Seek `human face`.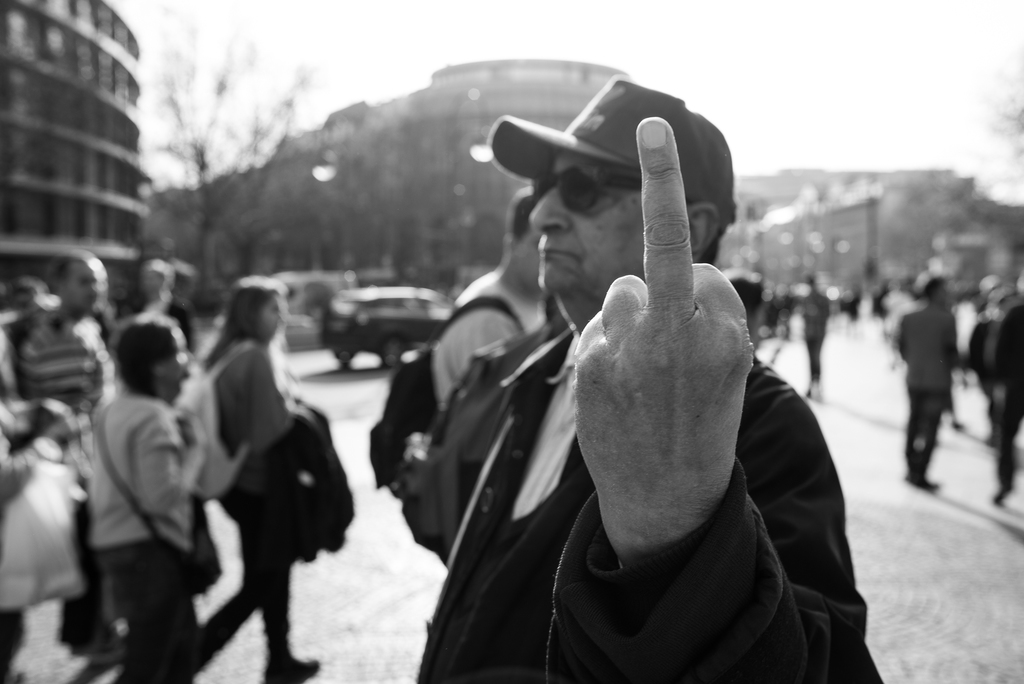
crop(525, 151, 648, 305).
